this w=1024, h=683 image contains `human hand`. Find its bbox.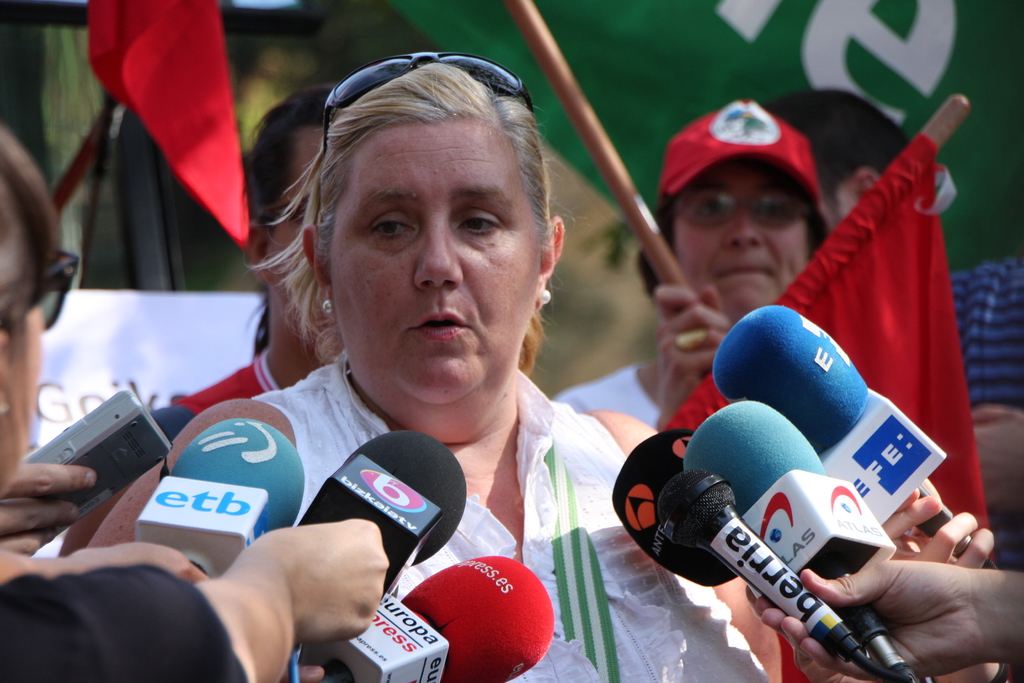
882 478 996 570.
